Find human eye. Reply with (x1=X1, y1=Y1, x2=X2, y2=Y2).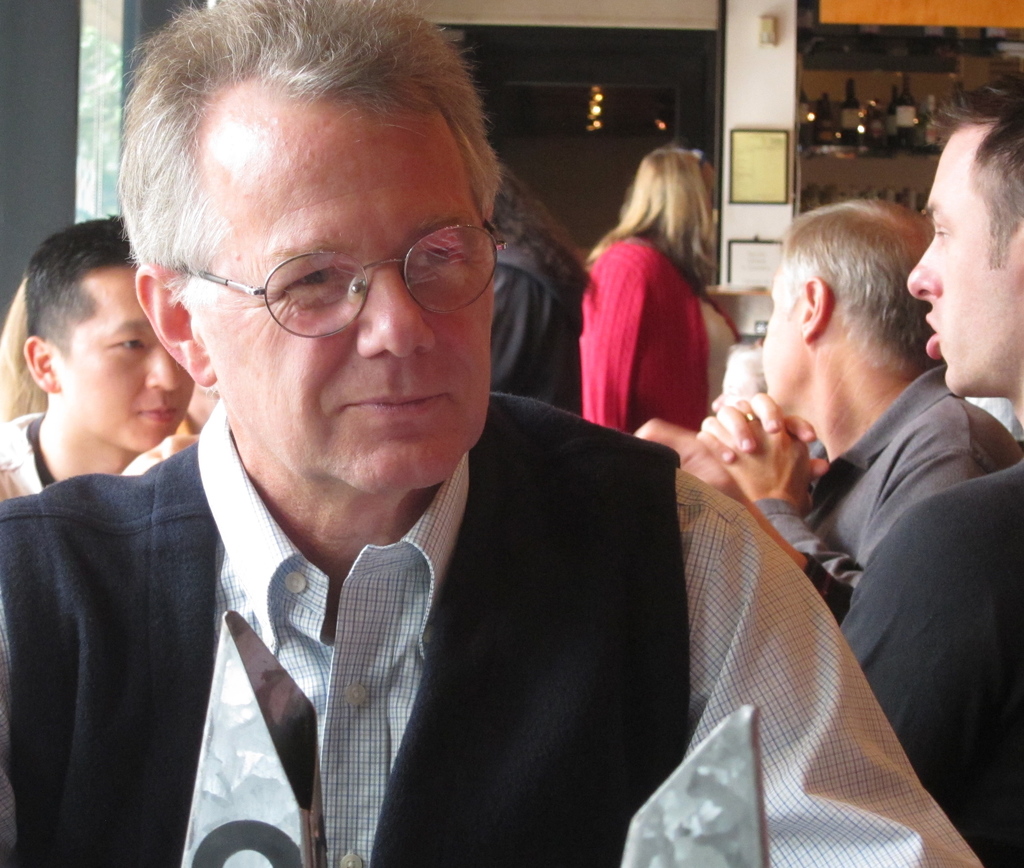
(x1=407, y1=237, x2=477, y2=285).
